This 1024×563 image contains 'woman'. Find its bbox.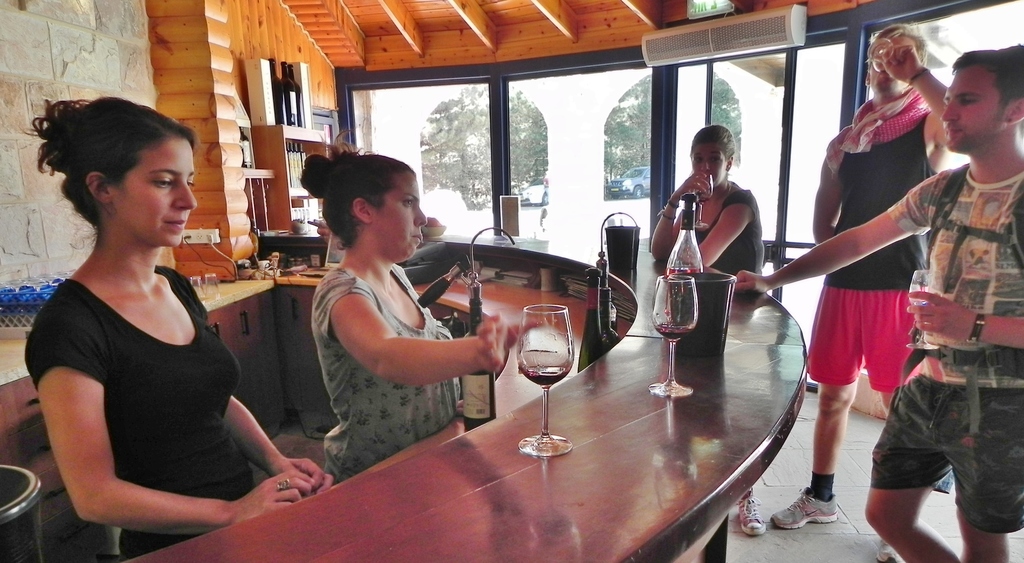
649 122 774 538.
